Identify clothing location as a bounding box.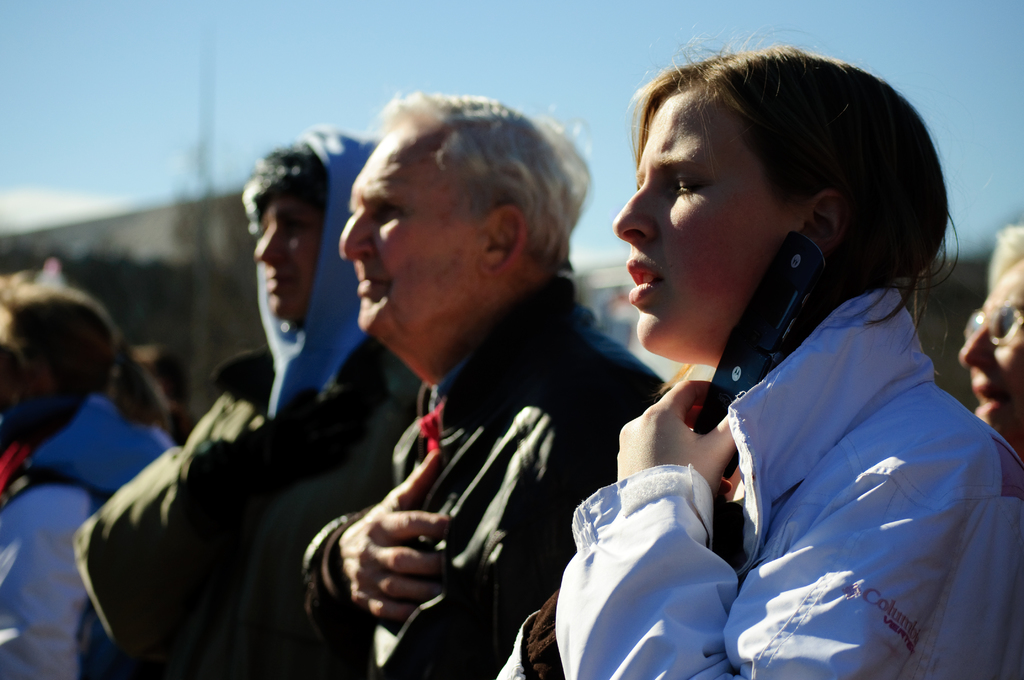
[left=76, top=339, right=428, bottom=679].
